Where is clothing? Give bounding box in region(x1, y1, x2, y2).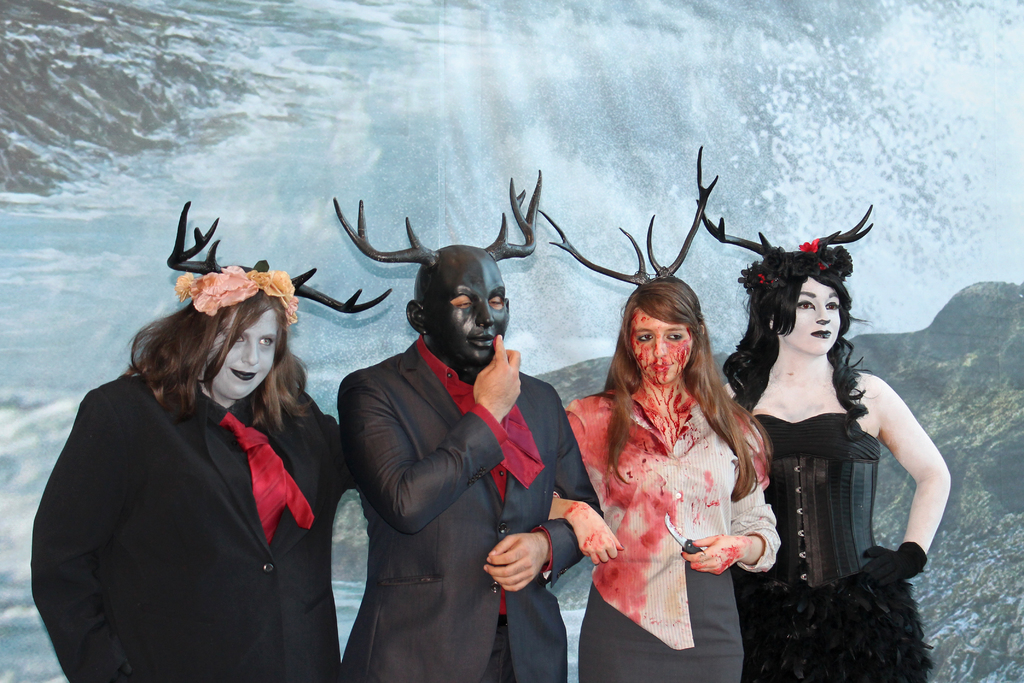
region(576, 350, 777, 650).
